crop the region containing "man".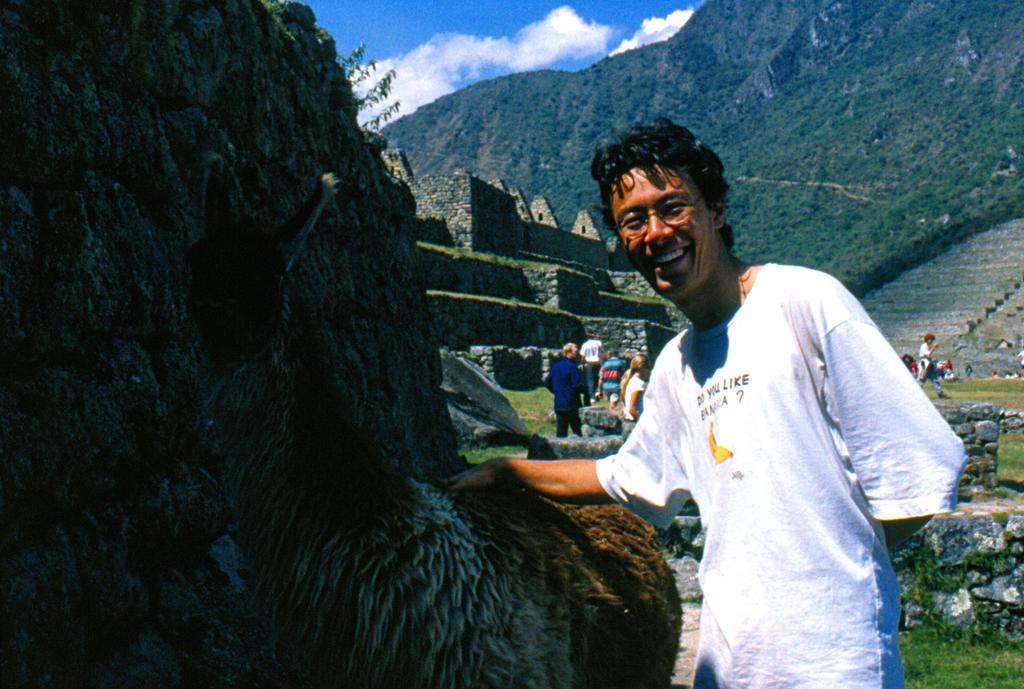
Crop region: [547,341,584,439].
